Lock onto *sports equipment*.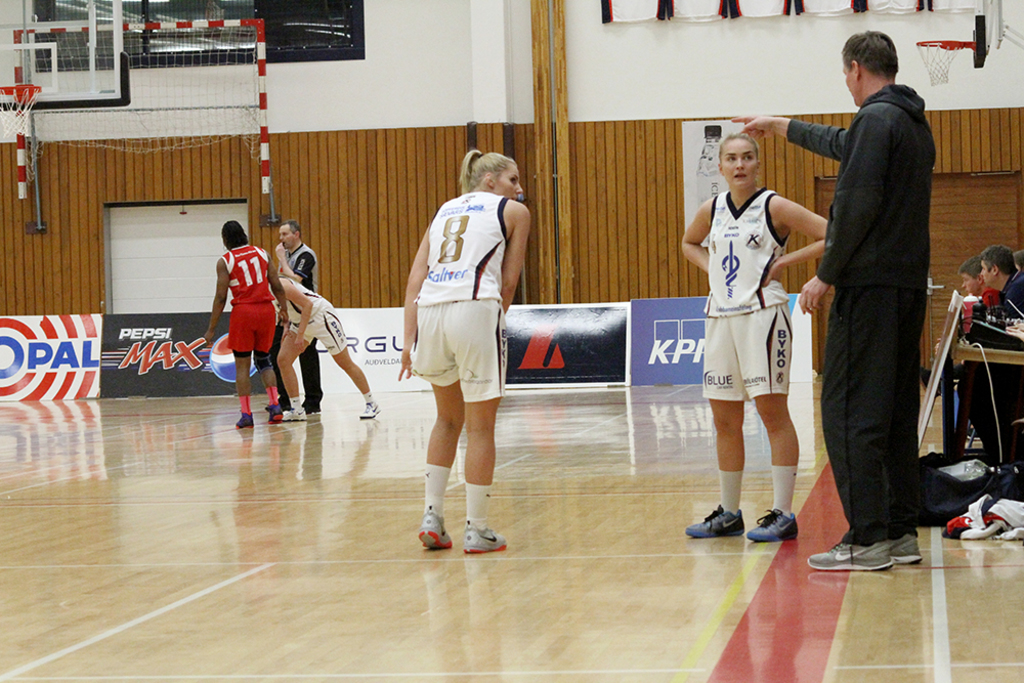
Locked: [460, 520, 513, 551].
